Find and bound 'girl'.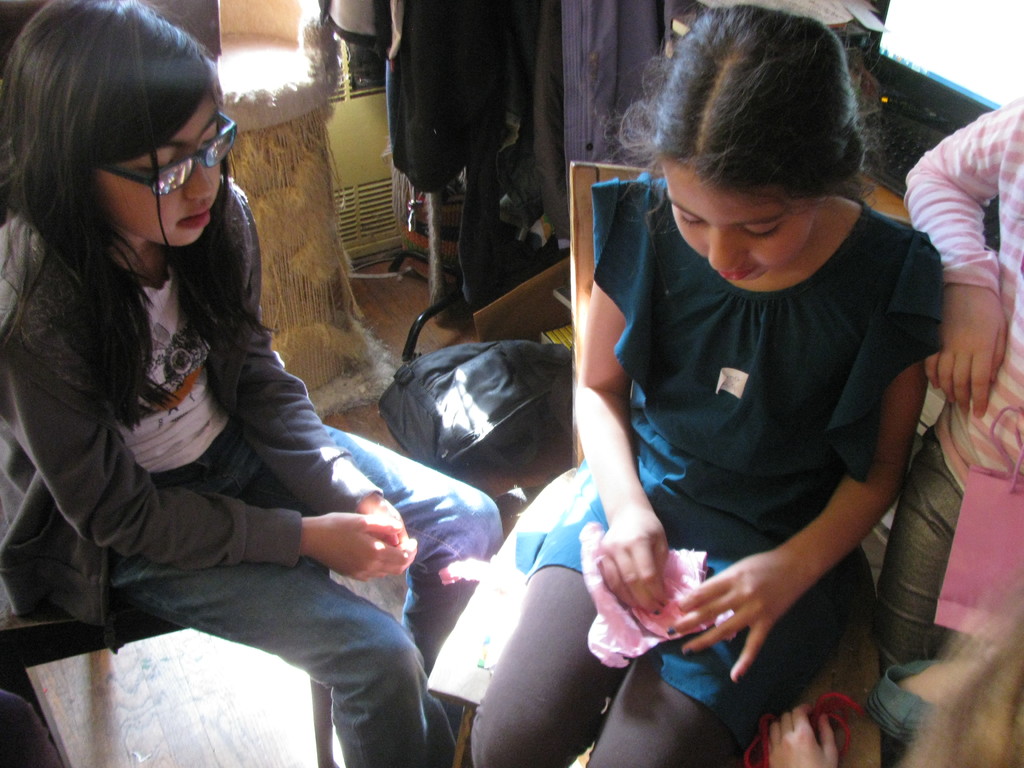
Bound: BBox(0, 0, 506, 767).
